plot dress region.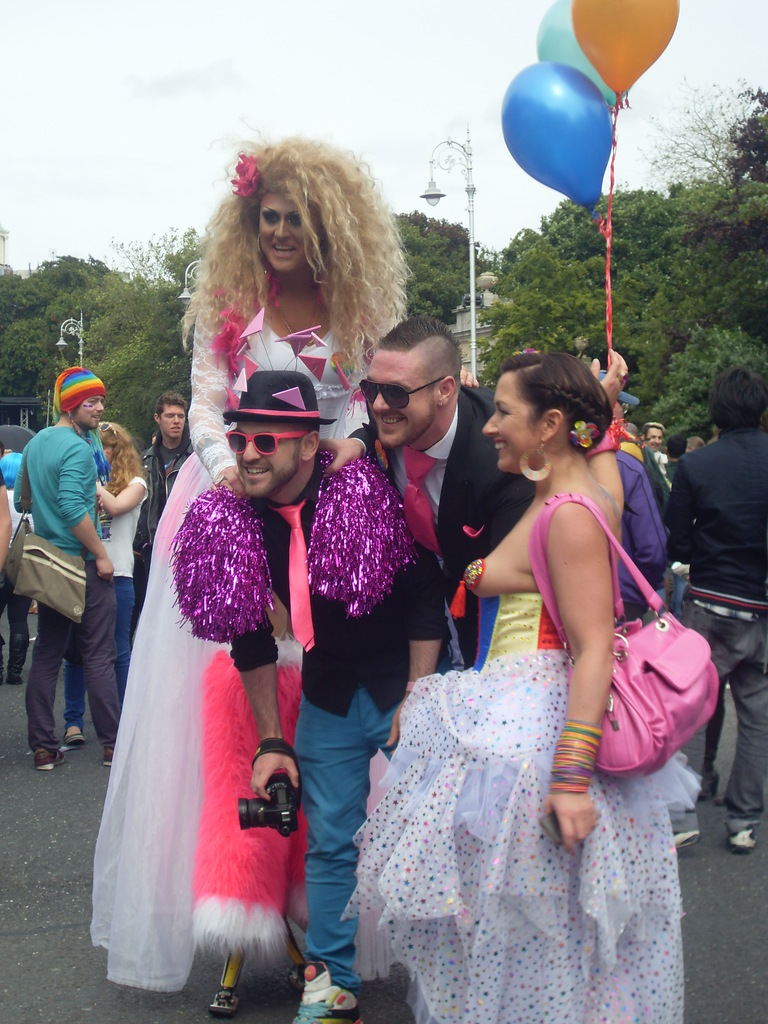
Plotted at {"x1": 84, "y1": 248, "x2": 371, "y2": 988}.
